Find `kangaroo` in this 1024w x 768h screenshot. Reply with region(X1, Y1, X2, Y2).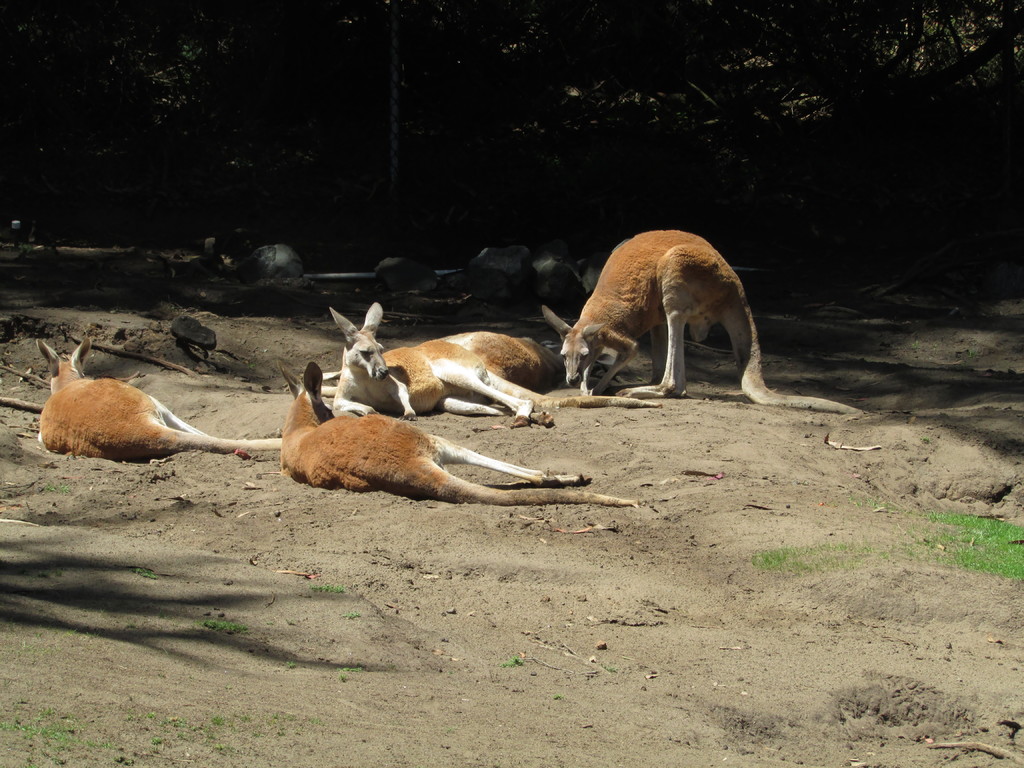
region(280, 360, 634, 509).
